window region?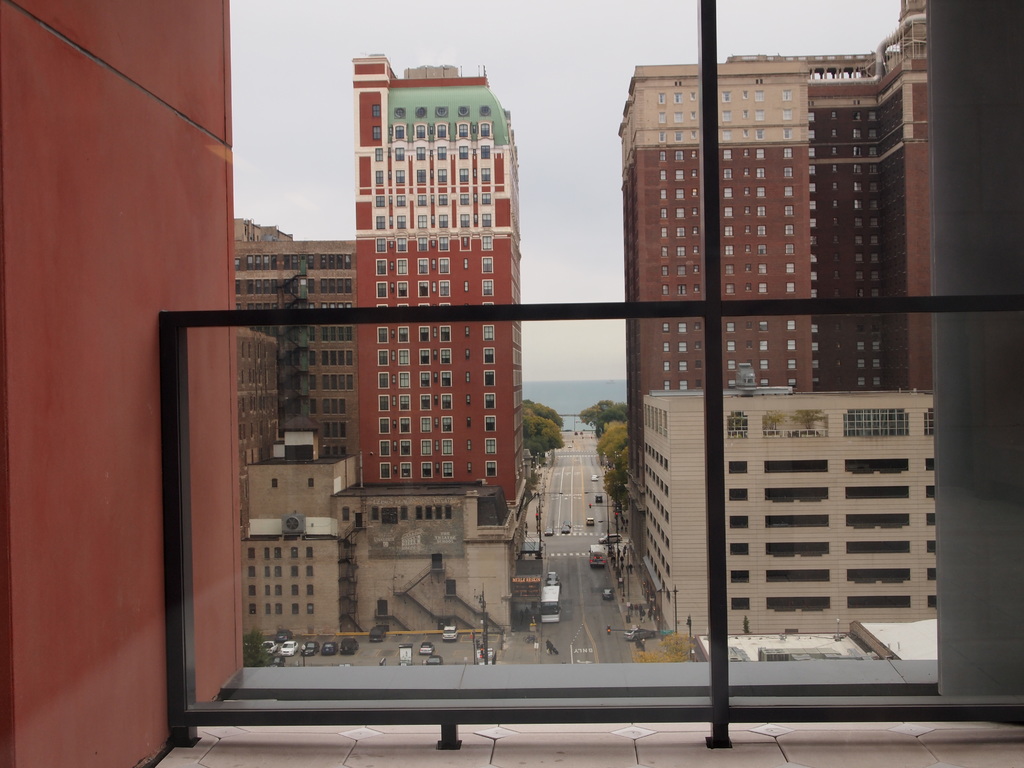
(left=418, top=394, right=434, bottom=411)
